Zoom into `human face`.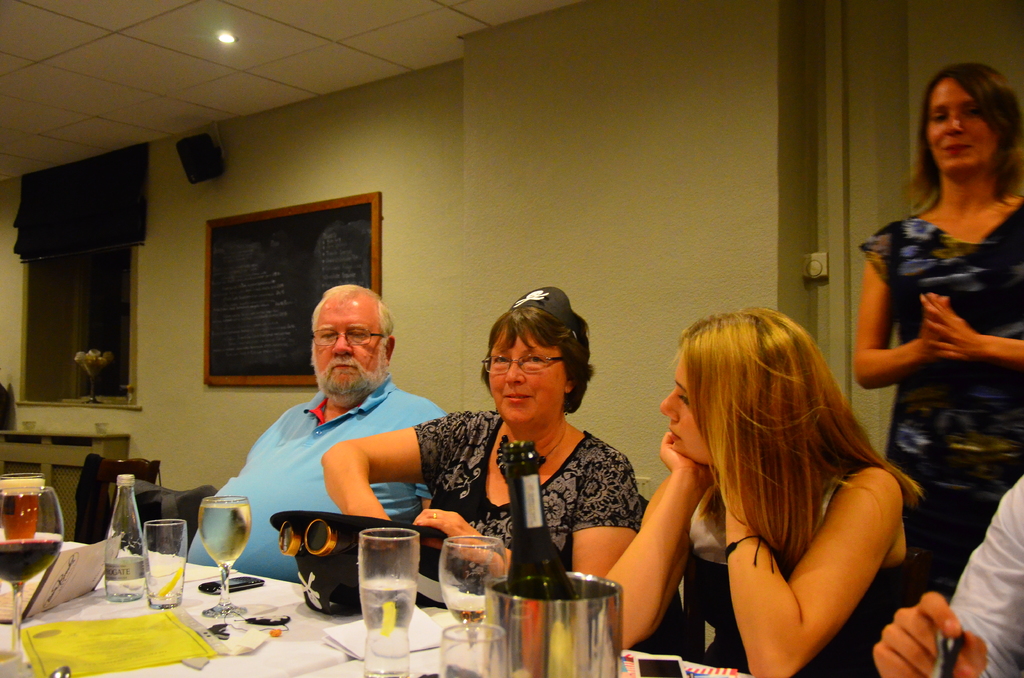
Zoom target: box(312, 301, 379, 391).
